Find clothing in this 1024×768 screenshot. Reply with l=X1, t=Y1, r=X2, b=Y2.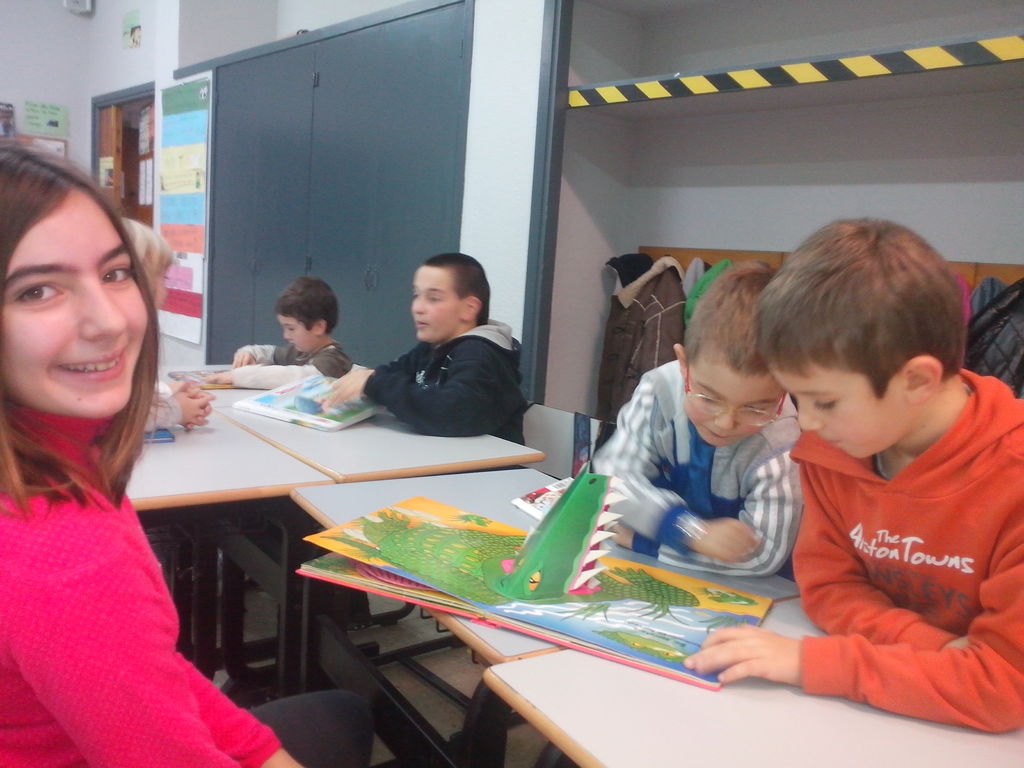
l=589, t=367, r=804, b=575.
